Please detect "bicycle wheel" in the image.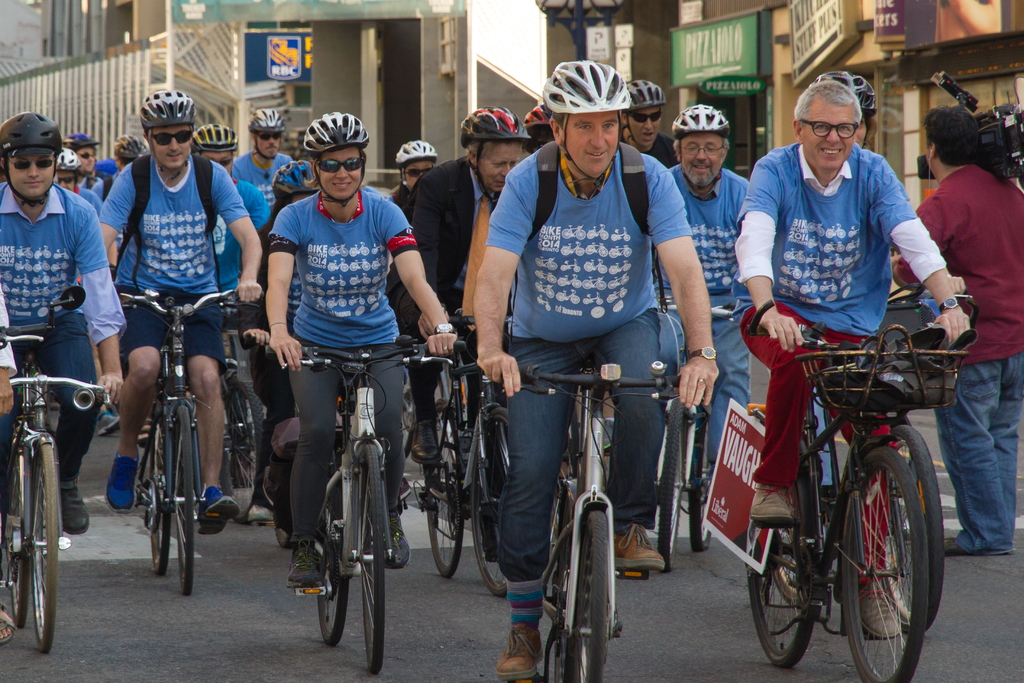
bbox=(311, 452, 351, 644).
